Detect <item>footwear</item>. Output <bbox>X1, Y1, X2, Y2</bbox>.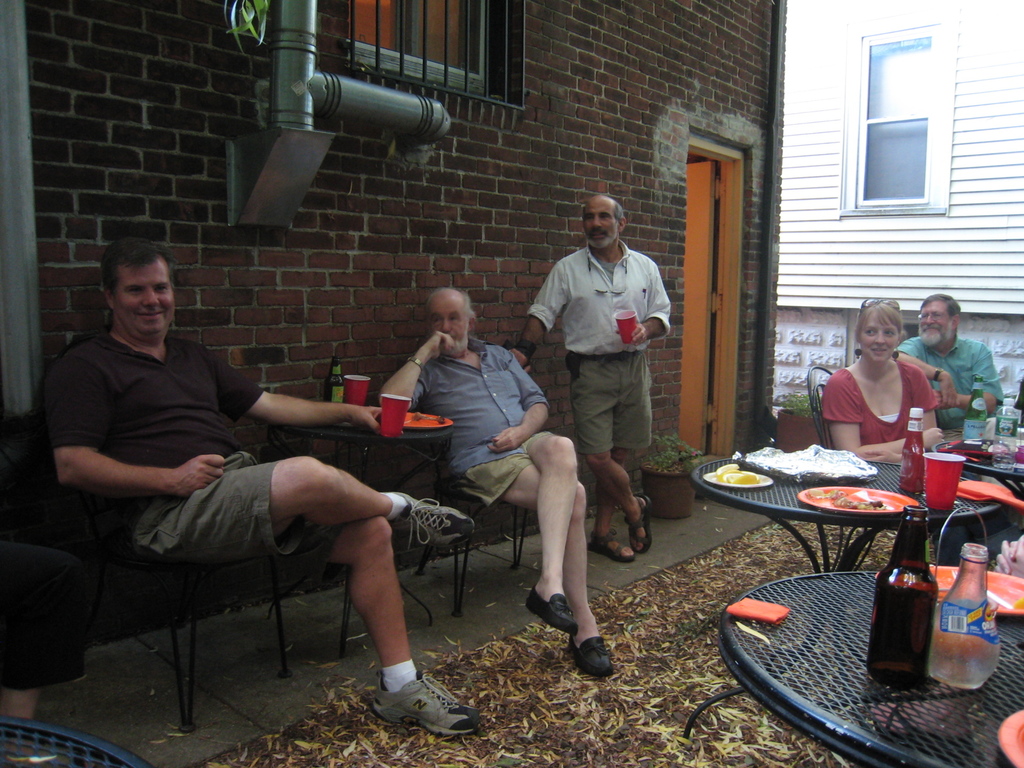
<bbox>364, 671, 468, 743</bbox>.
